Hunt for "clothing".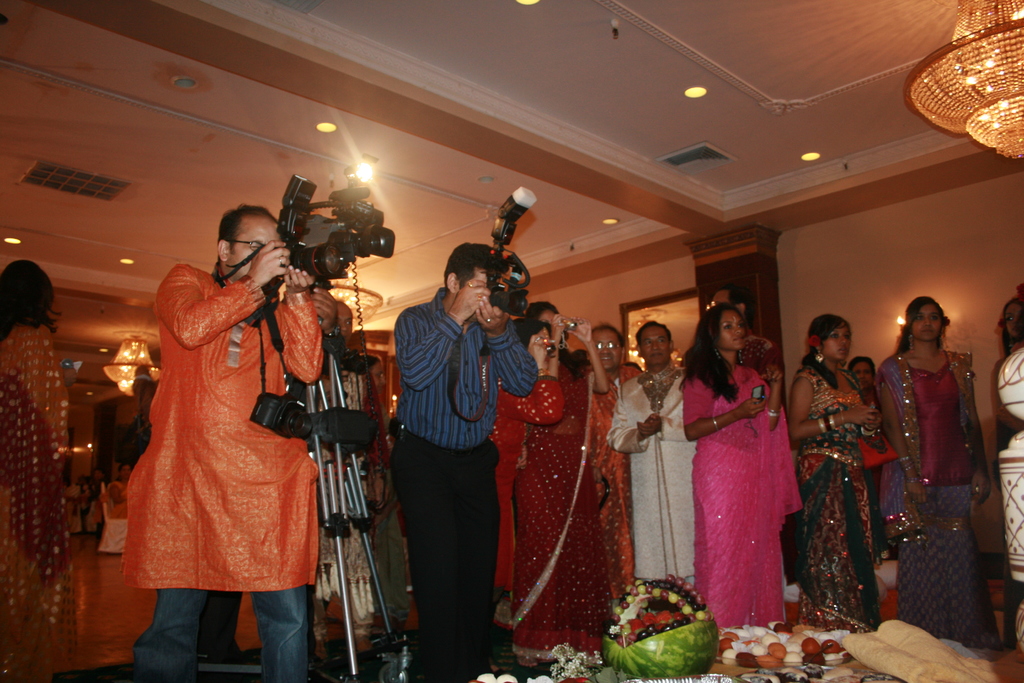
Hunted down at BBox(591, 364, 646, 603).
